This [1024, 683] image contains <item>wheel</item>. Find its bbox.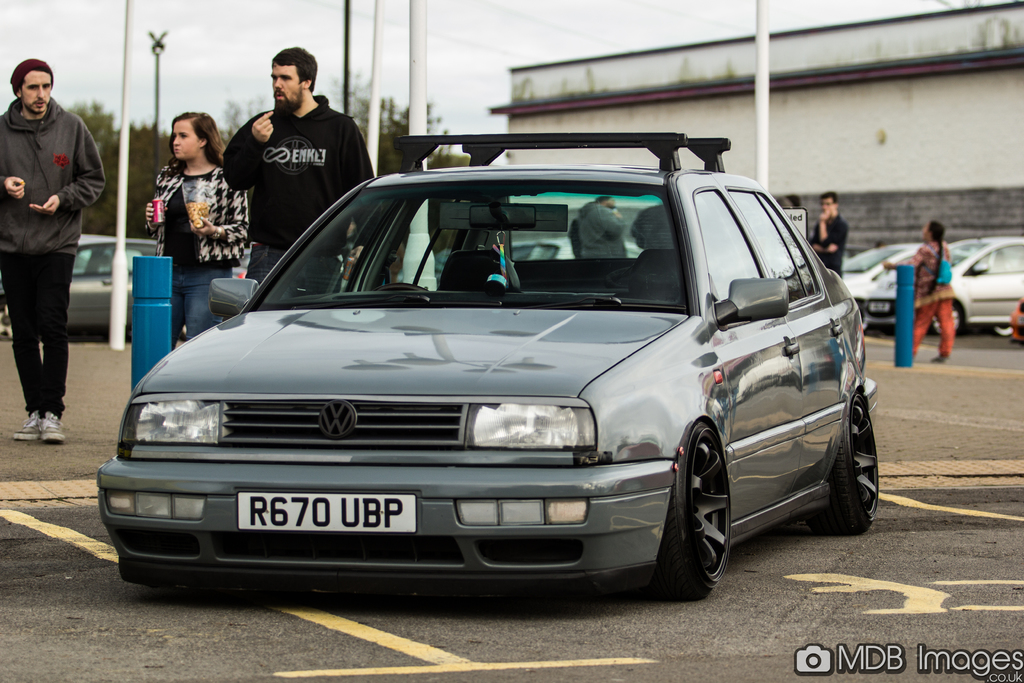
<bbox>819, 393, 883, 529</bbox>.
